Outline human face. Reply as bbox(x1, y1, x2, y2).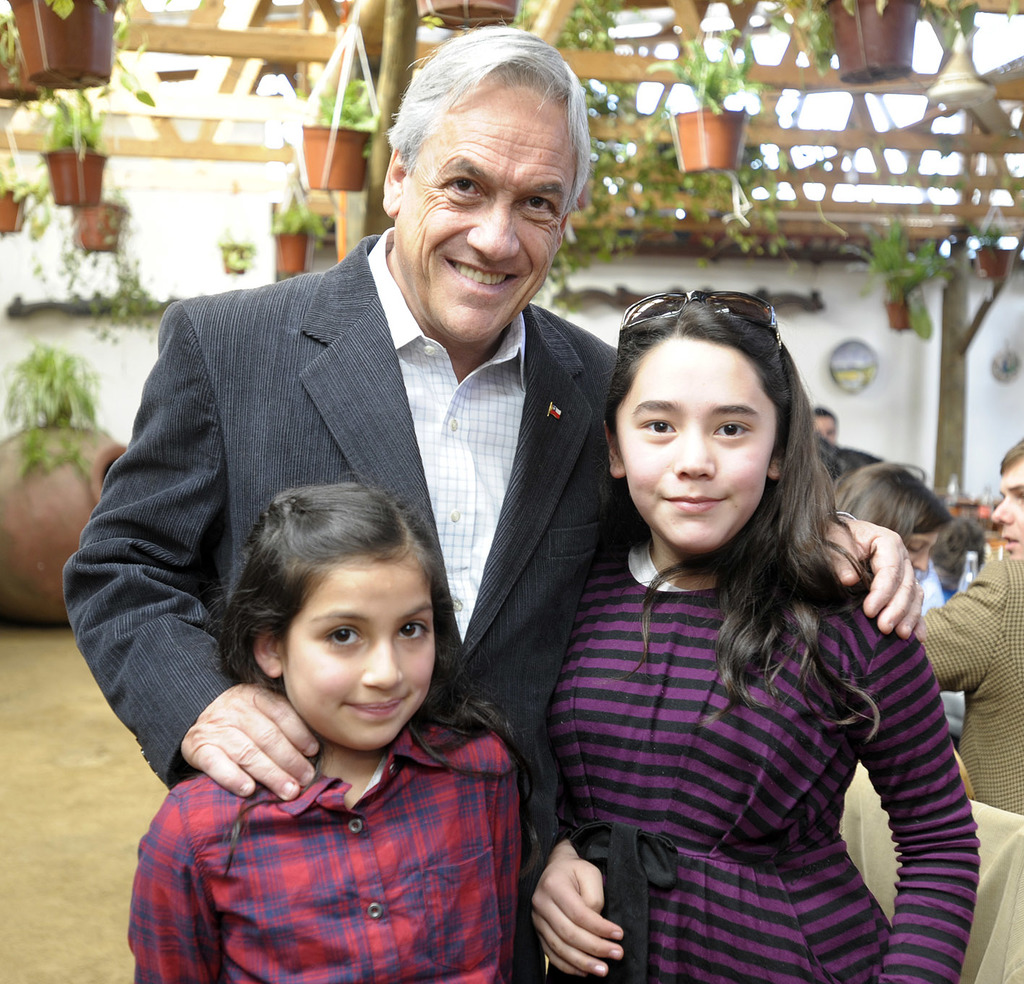
bbox(993, 458, 1023, 561).
